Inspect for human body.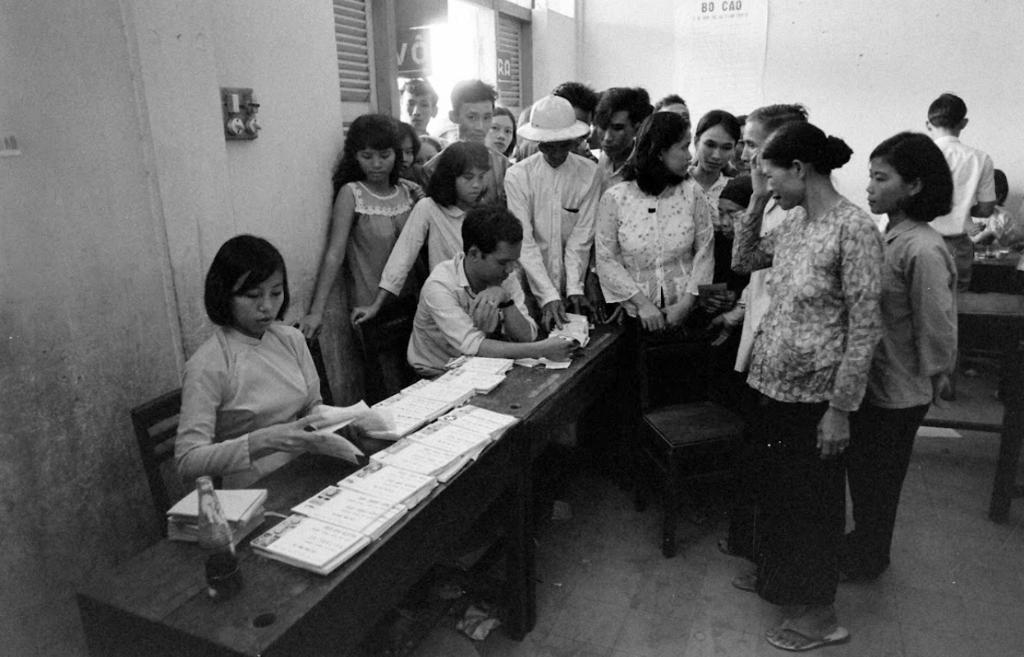
Inspection: crop(414, 76, 515, 204).
